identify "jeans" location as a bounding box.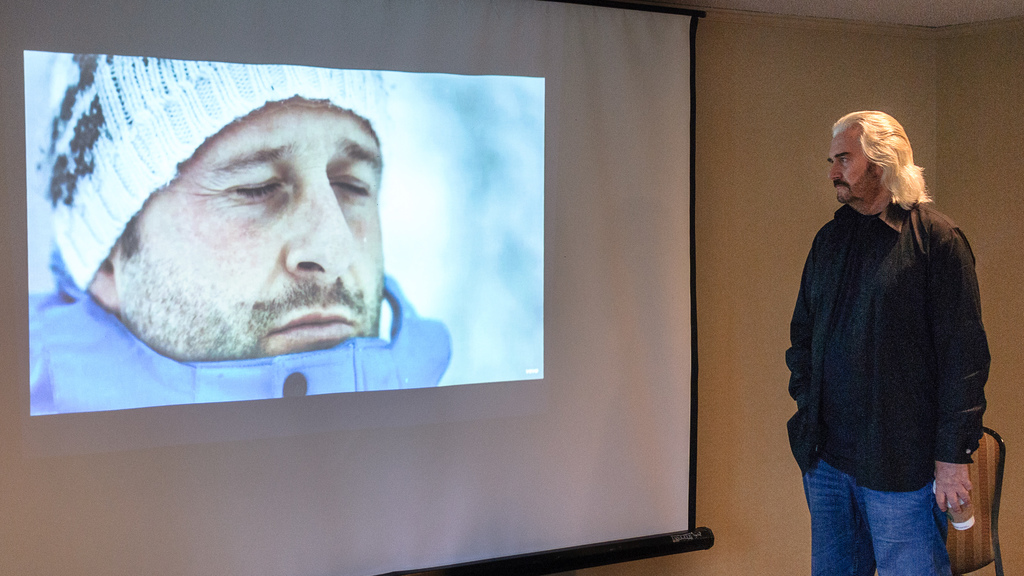
crop(796, 439, 956, 575).
